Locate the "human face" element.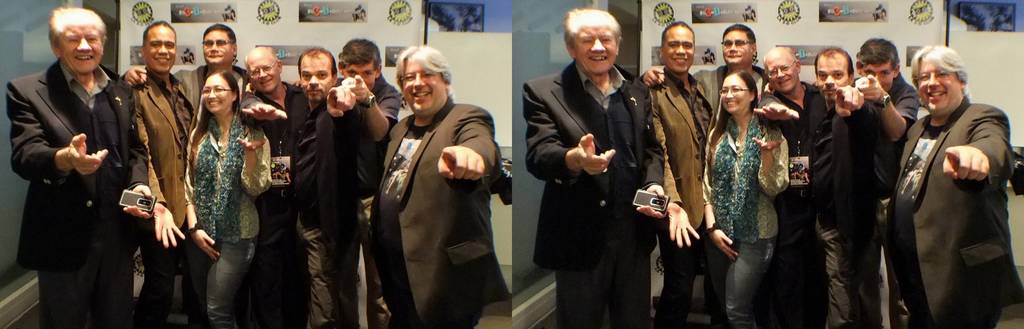
Element bbox: Rect(246, 49, 280, 90).
